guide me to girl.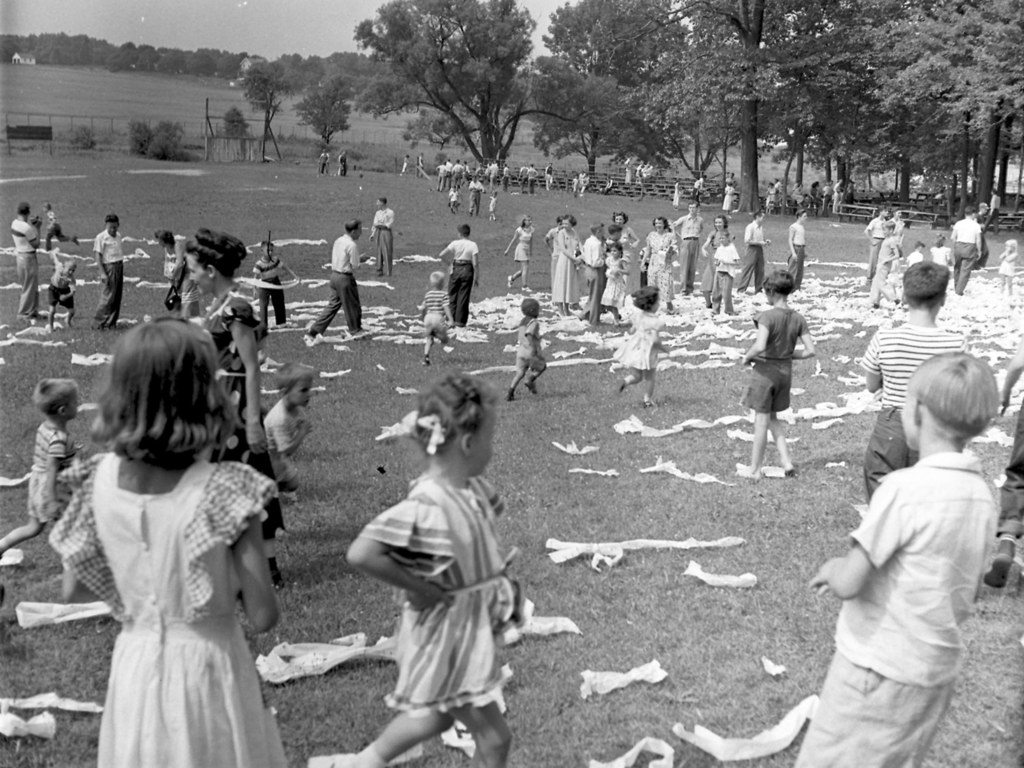
Guidance: box(499, 211, 538, 298).
